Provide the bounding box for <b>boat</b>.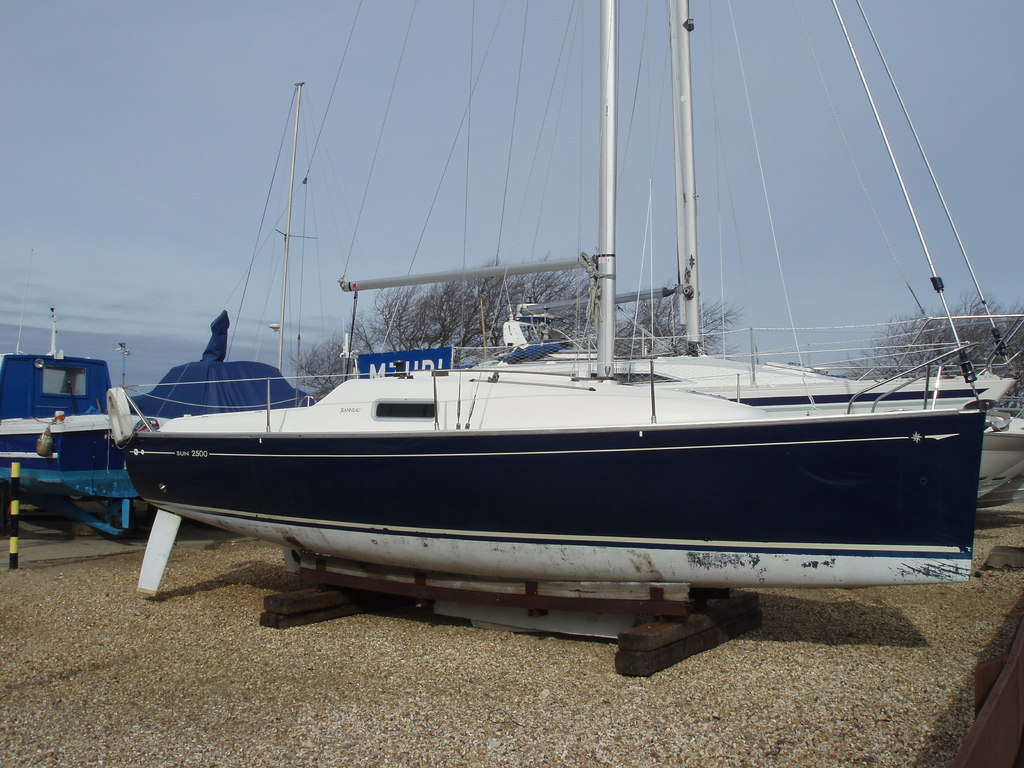
bbox=(0, 262, 128, 479).
